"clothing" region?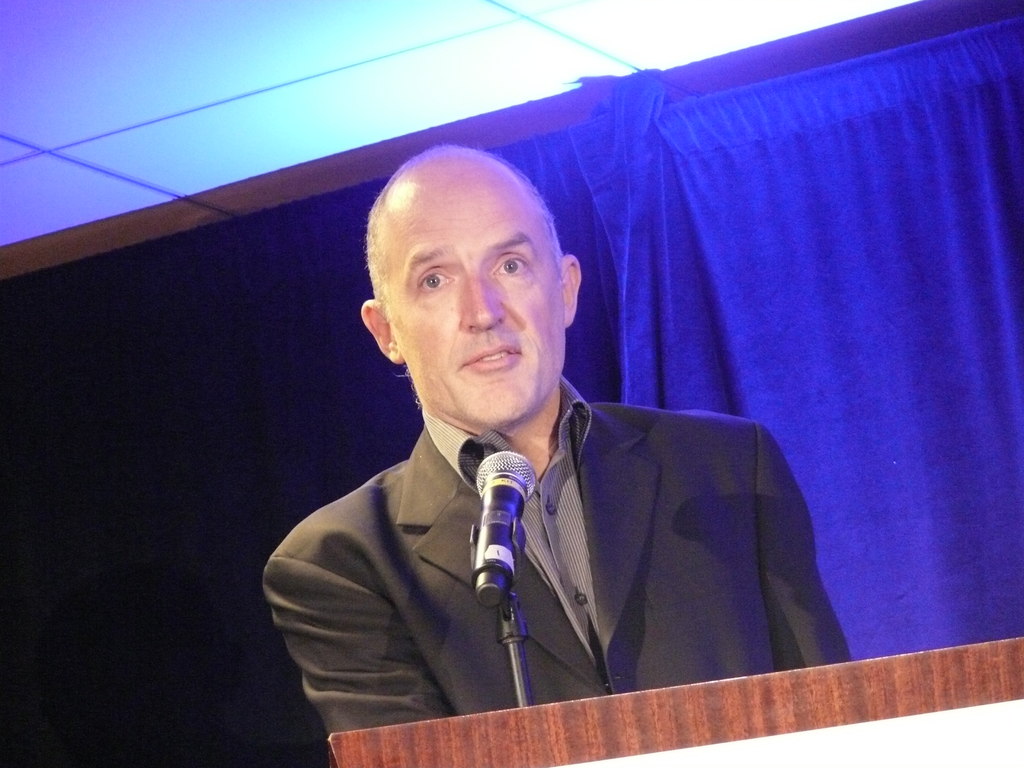
box(285, 337, 852, 728)
